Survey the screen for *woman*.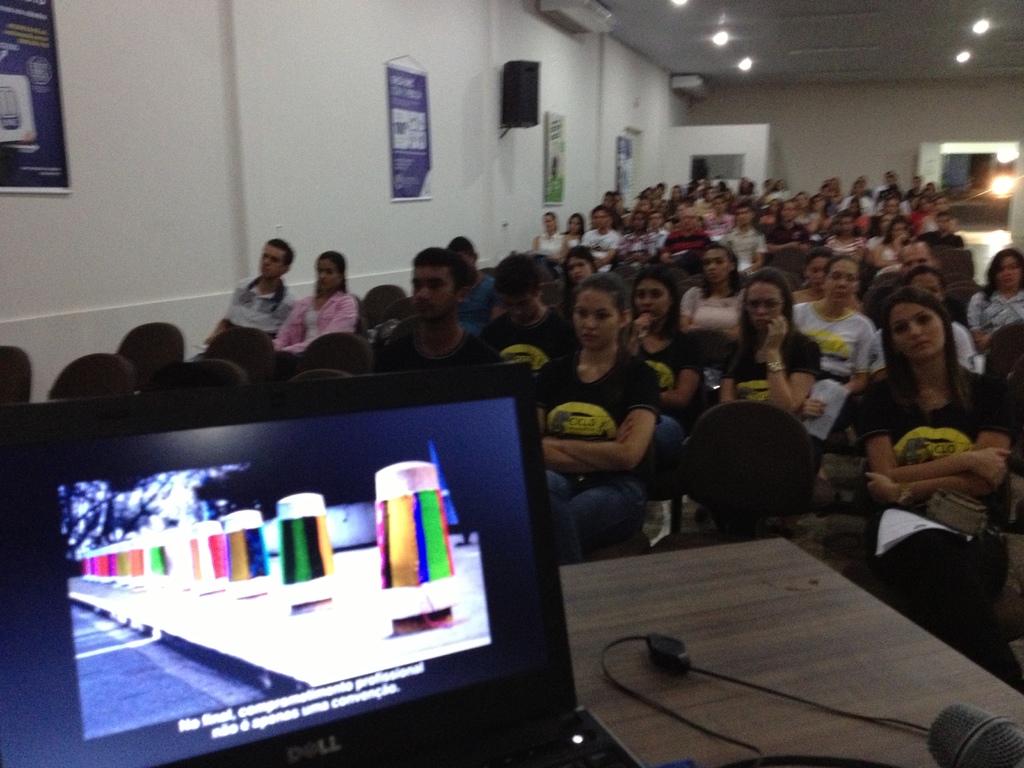
Survey found: BBox(563, 216, 580, 246).
